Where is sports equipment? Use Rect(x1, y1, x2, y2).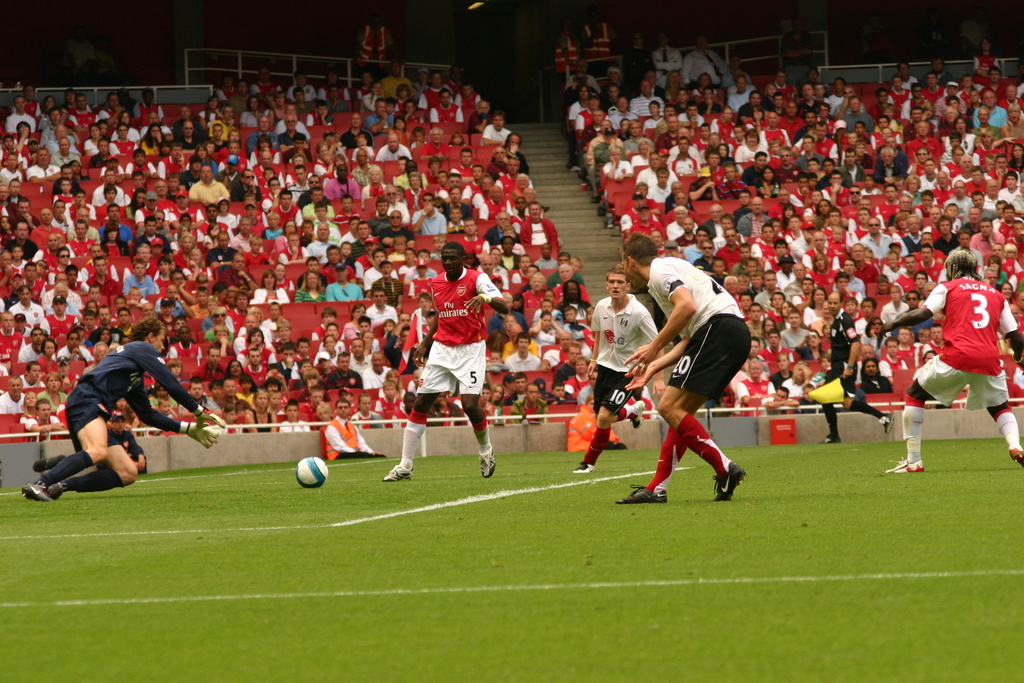
Rect(296, 457, 330, 490).
